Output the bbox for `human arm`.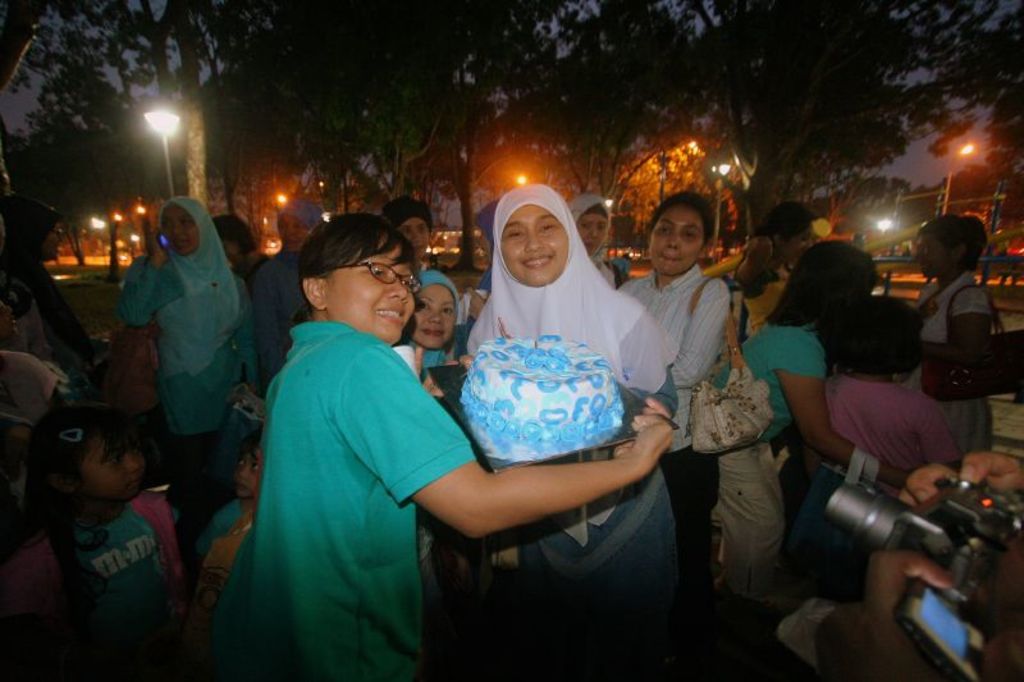
<region>919, 399, 959, 472</region>.
